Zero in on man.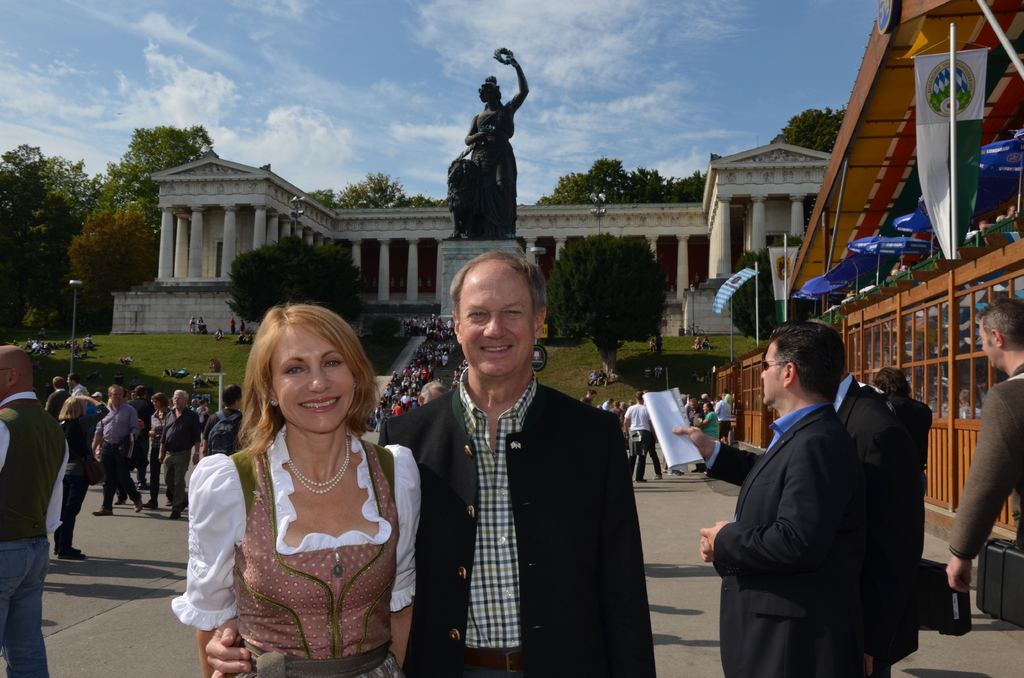
Zeroed in: bbox=(712, 395, 733, 439).
